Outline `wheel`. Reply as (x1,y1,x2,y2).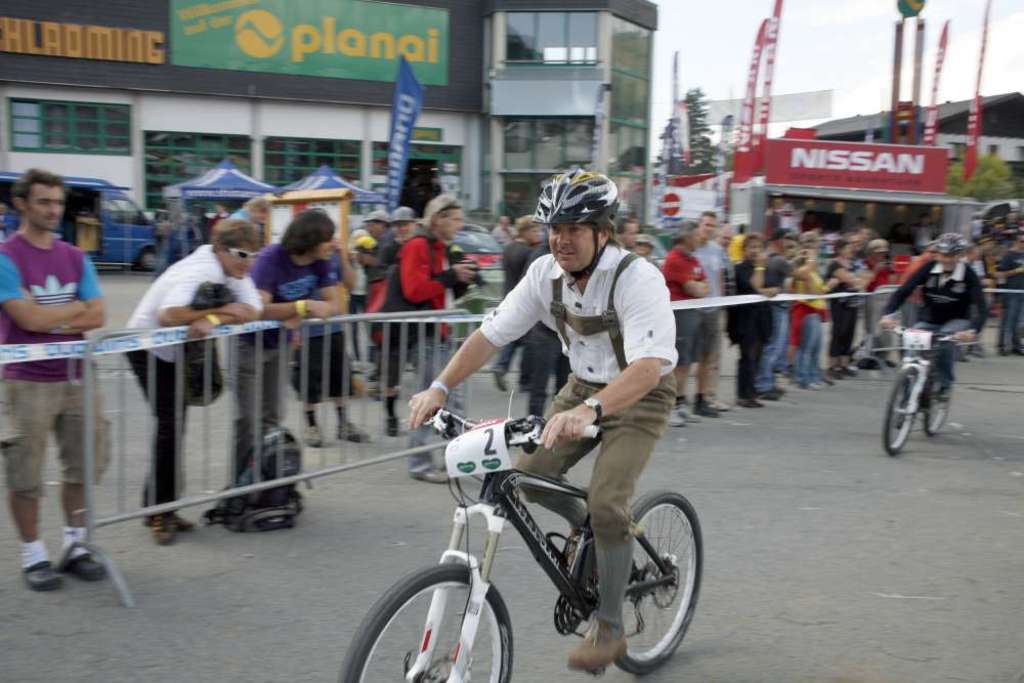
(584,495,695,667).
